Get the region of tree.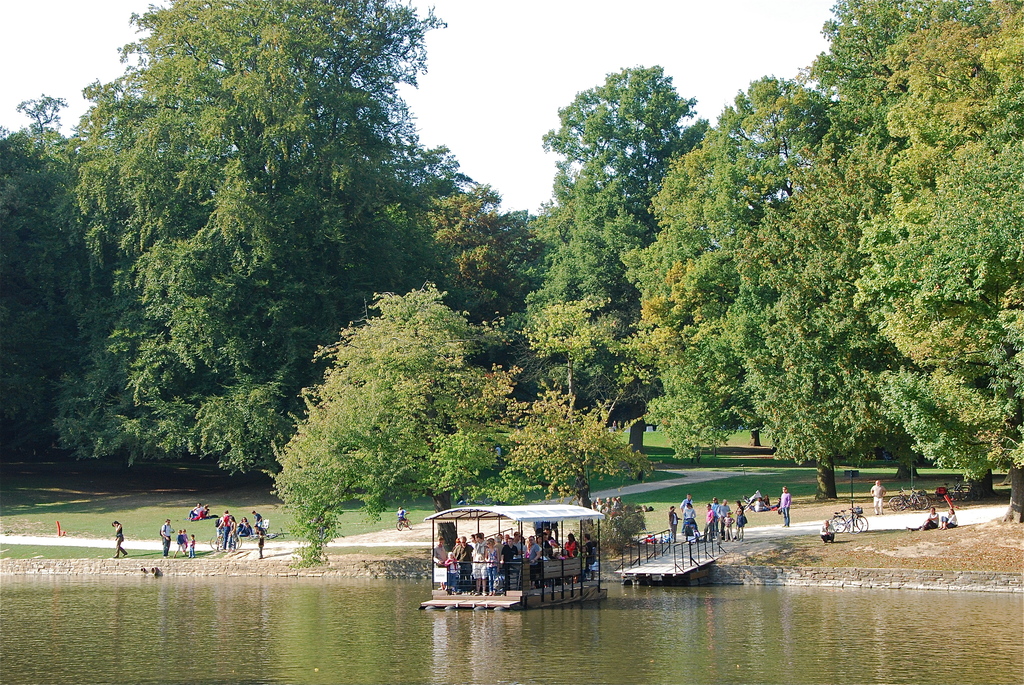
511 59 728 455.
